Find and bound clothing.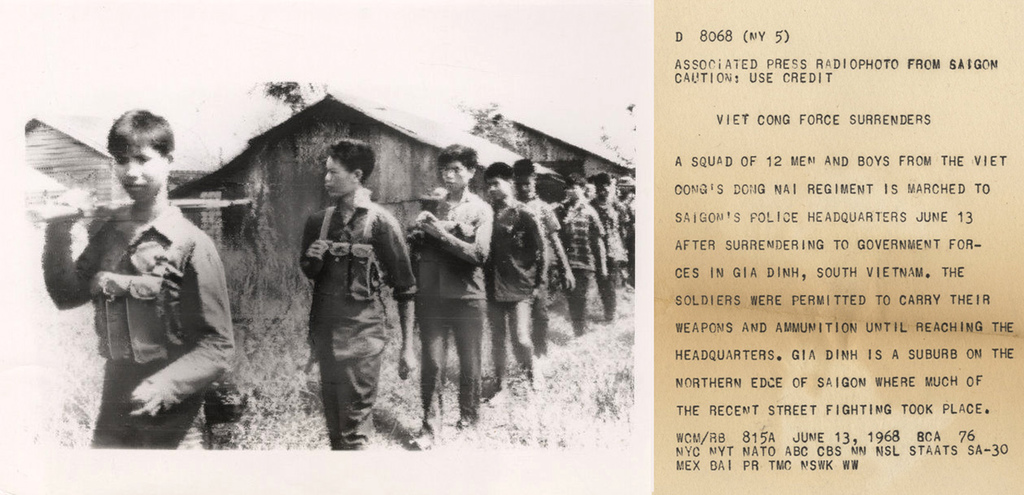
Bound: BBox(523, 193, 555, 324).
